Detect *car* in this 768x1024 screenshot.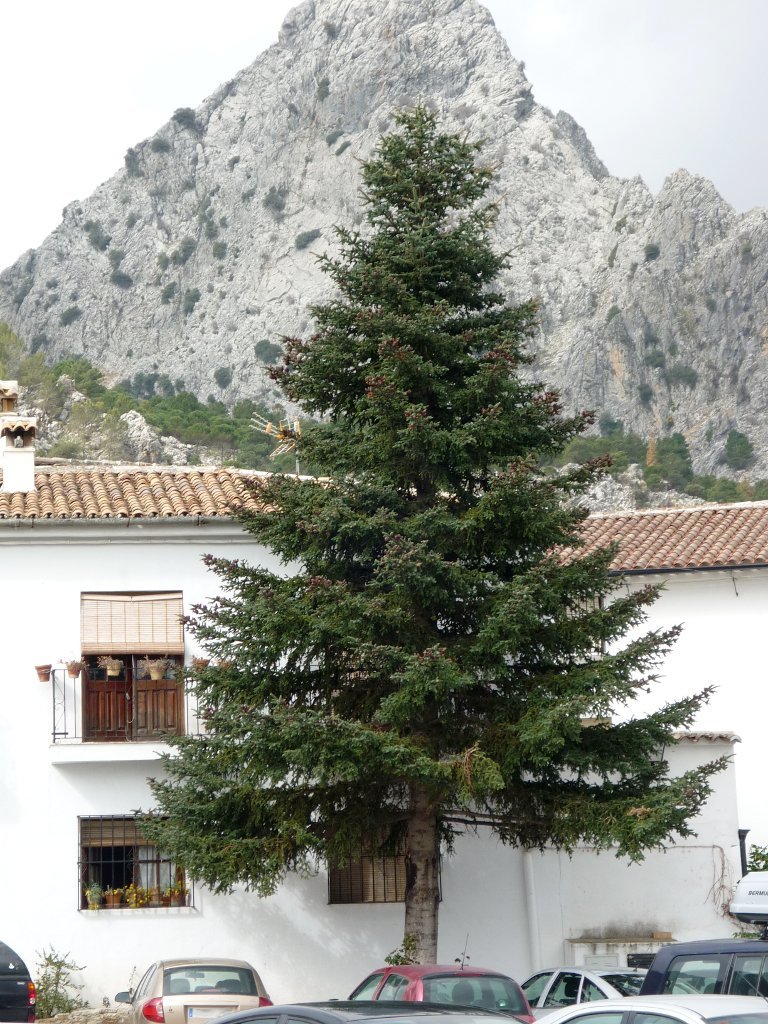
Detection: (x1=534, y1=985, x2=767, y2=1023).
